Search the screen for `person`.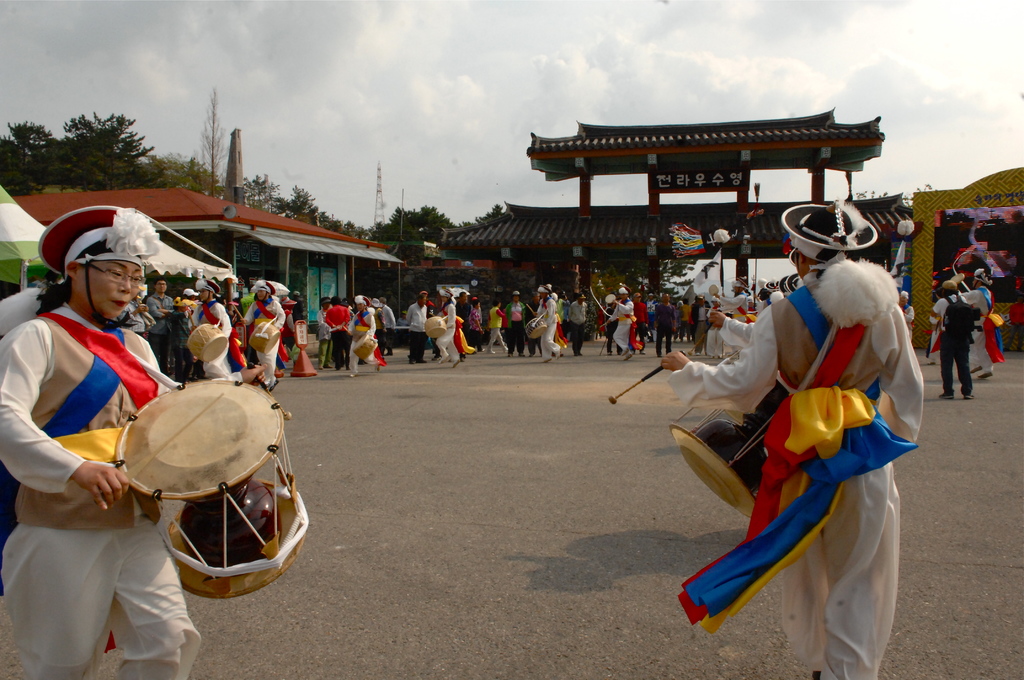
Found at (370, 296, 387, 361).
